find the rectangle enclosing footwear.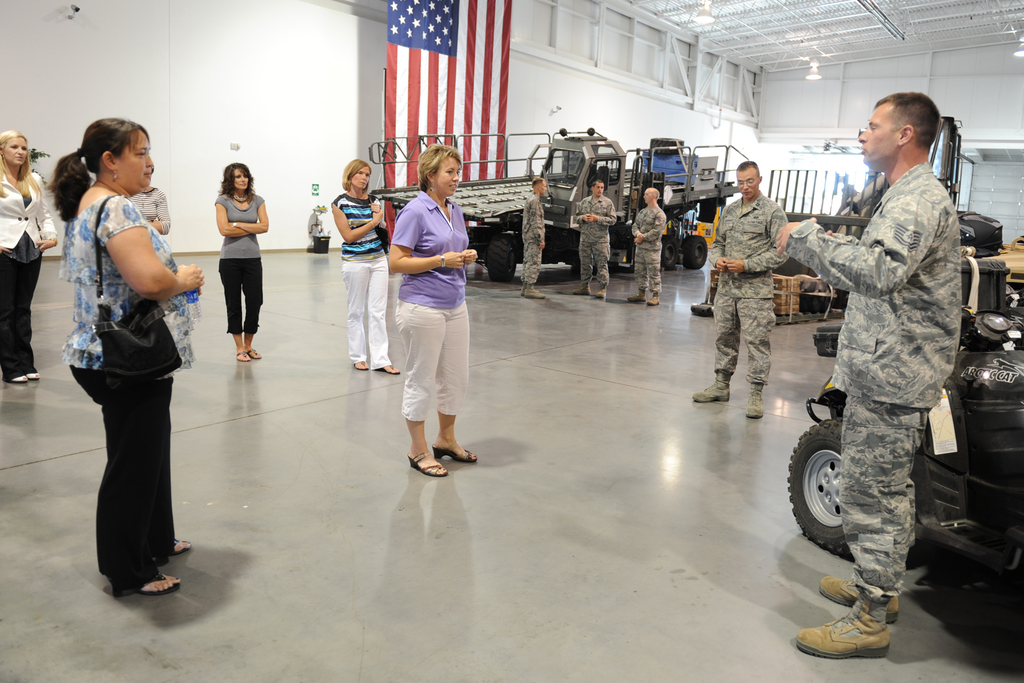
106/566/184/599.
